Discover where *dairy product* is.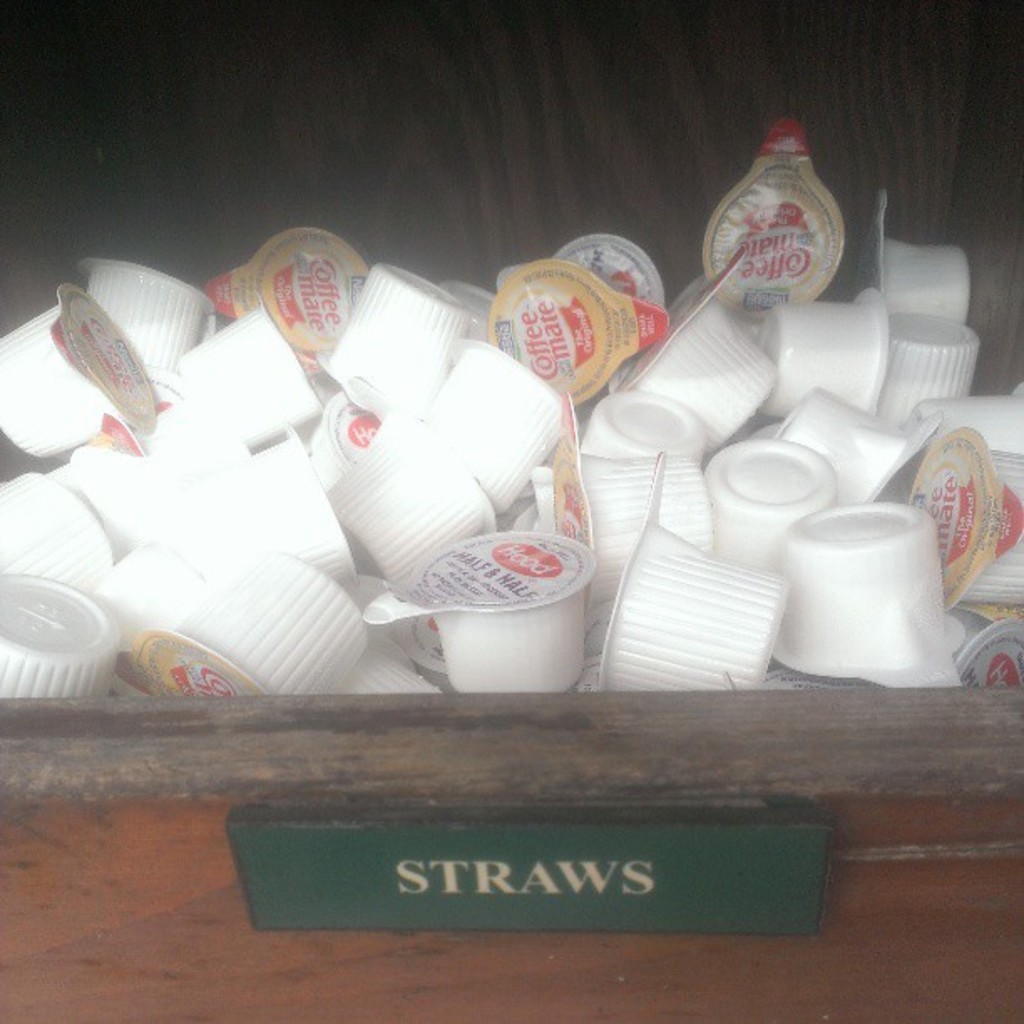
Discovered at l=340, t=278, r=468, b=422.
